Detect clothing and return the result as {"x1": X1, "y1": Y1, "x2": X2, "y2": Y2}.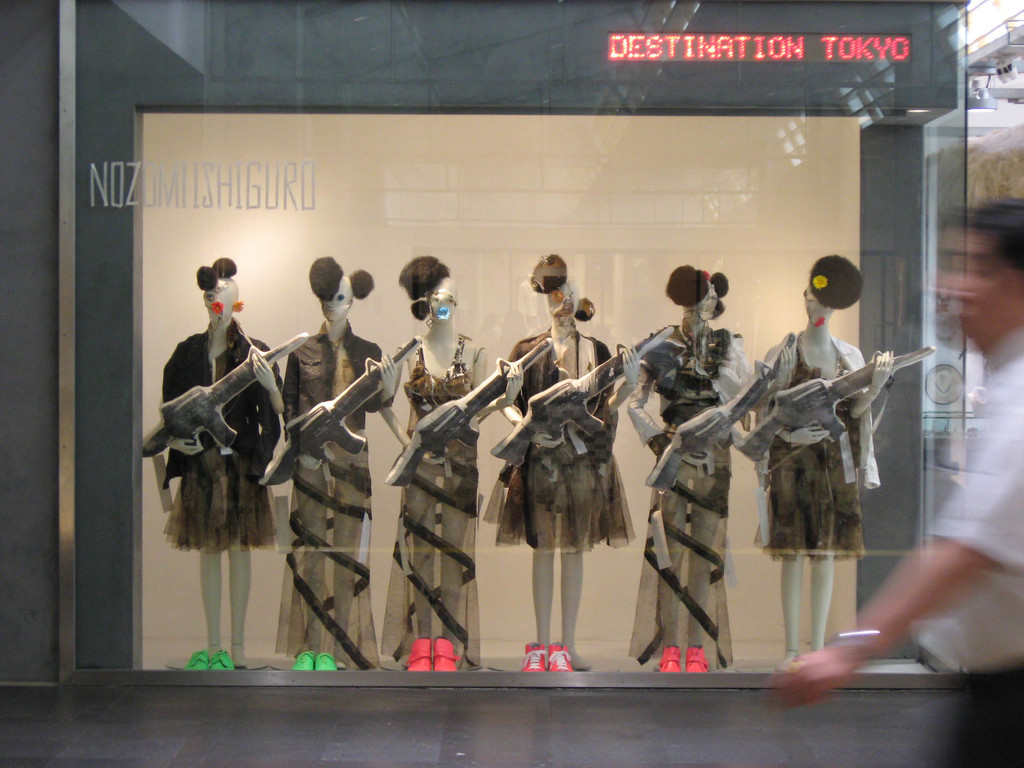
{"x1": 917, "y1": 326, "x2": 1023, "y2": 762}.
